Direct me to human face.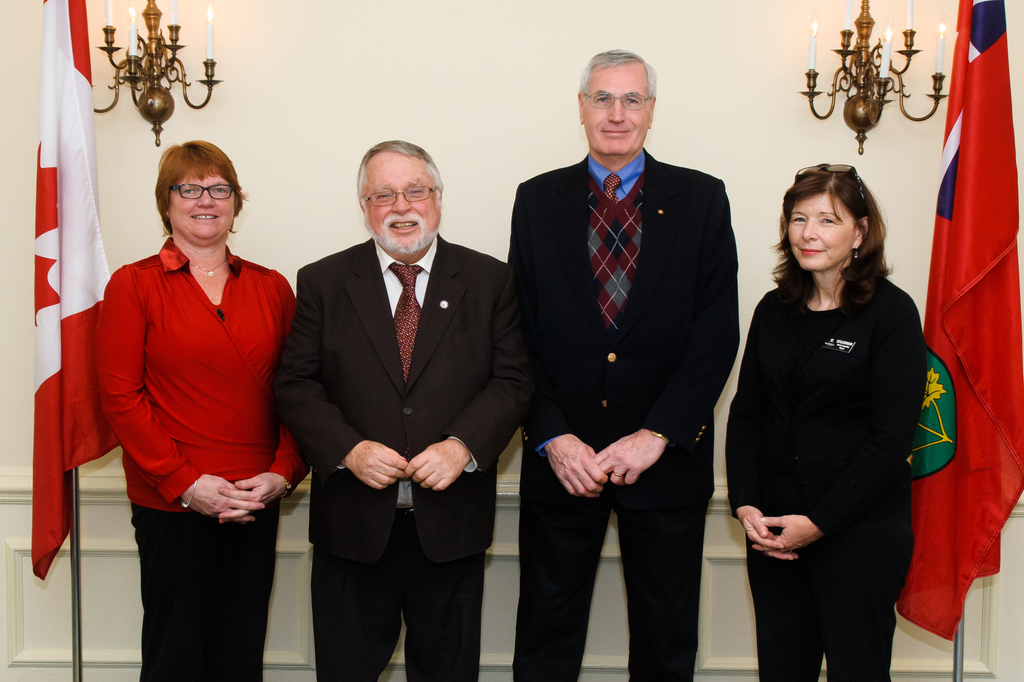
Direction: 789:196:863:270.
